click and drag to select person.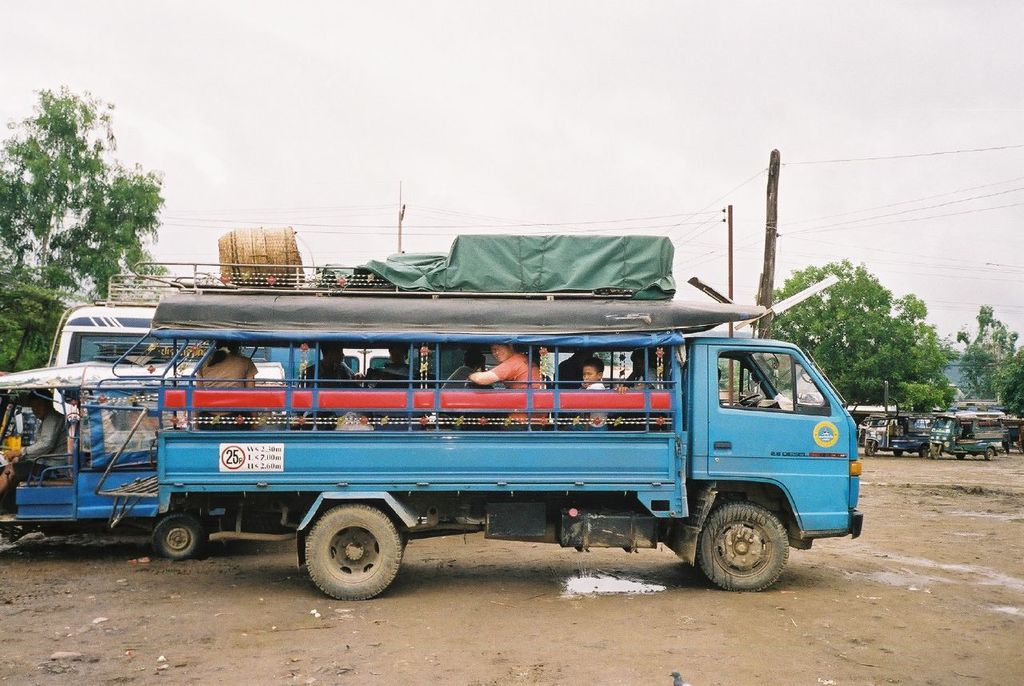
Selection: 582:360:609:435.
